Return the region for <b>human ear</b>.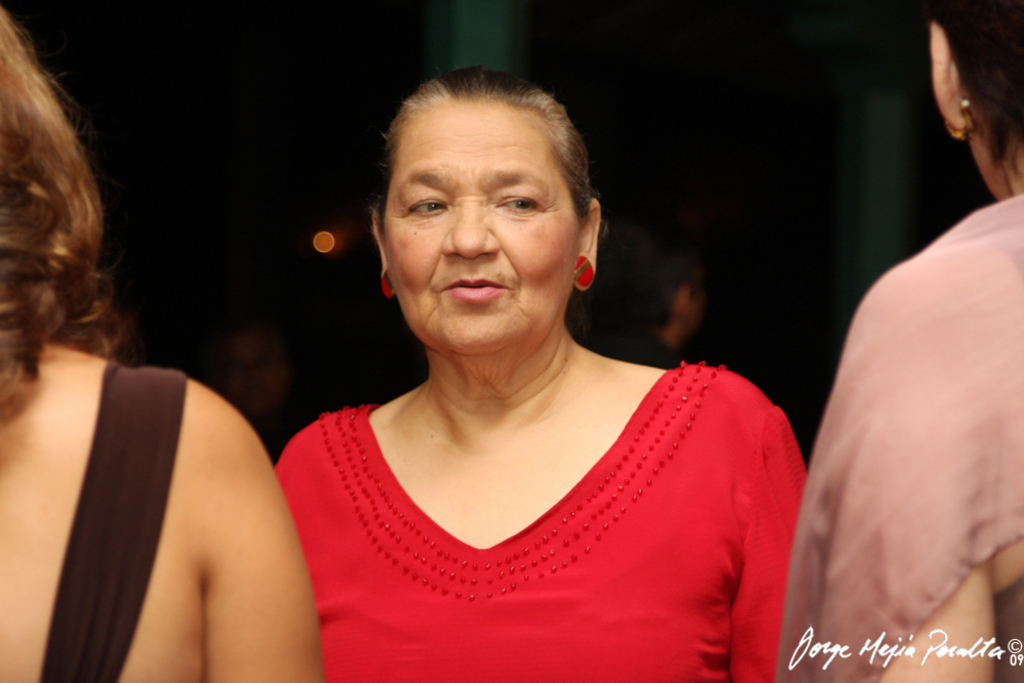
x1=371, y1=209, x2=389, y2=294.
